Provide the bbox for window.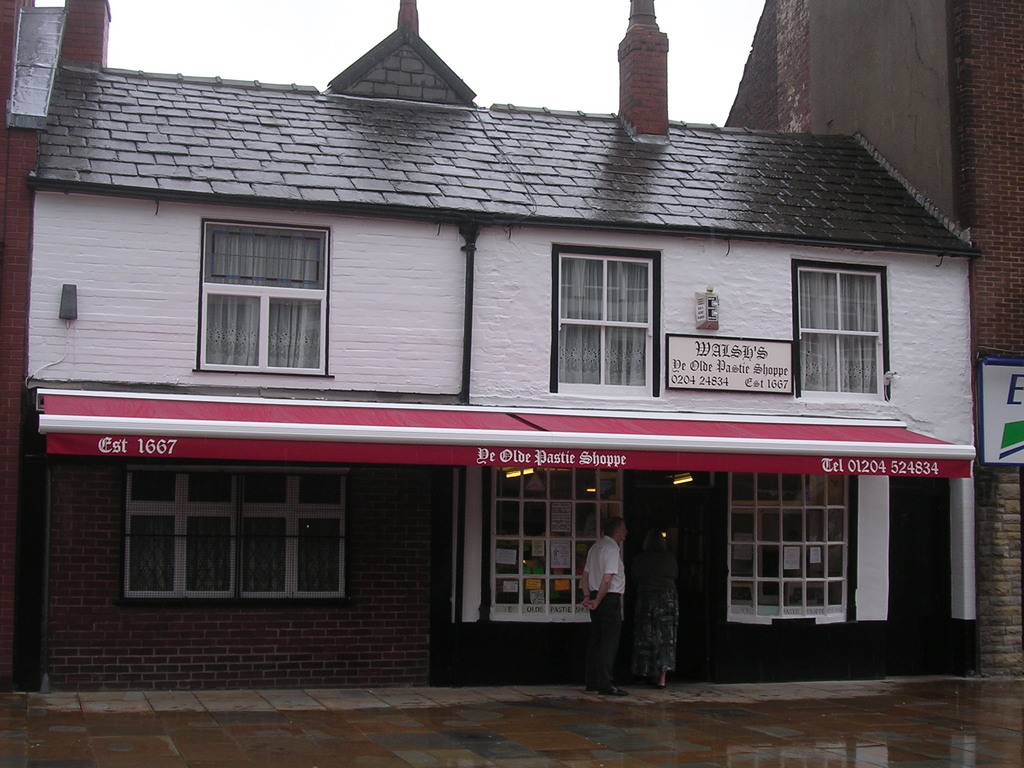
185/206/335/384.
